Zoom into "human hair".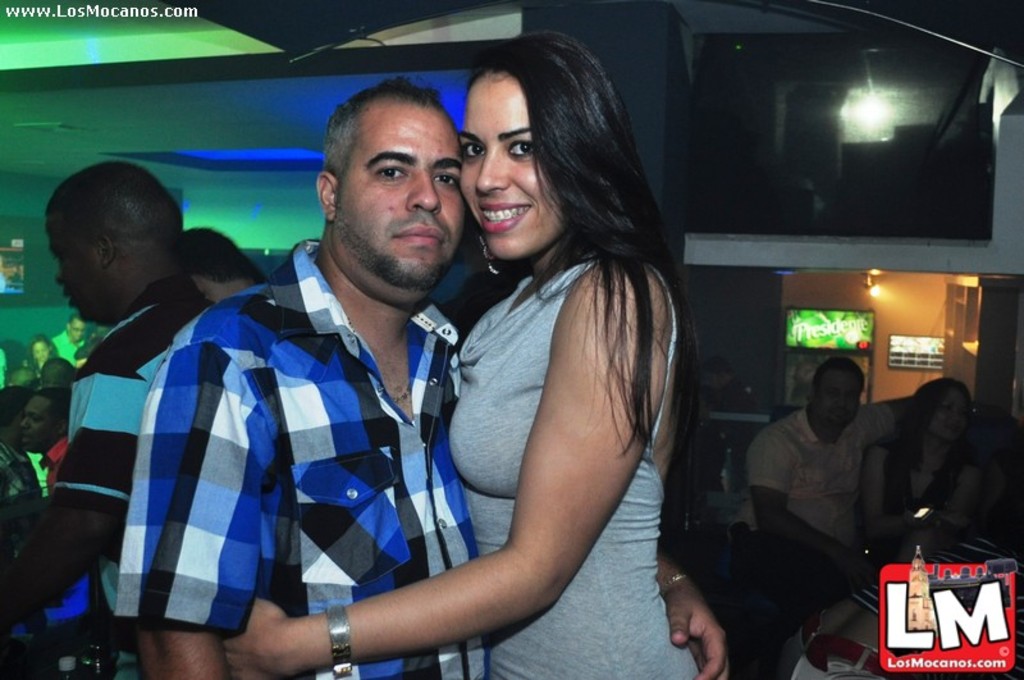
Zoom target: [879,374,972,469].
